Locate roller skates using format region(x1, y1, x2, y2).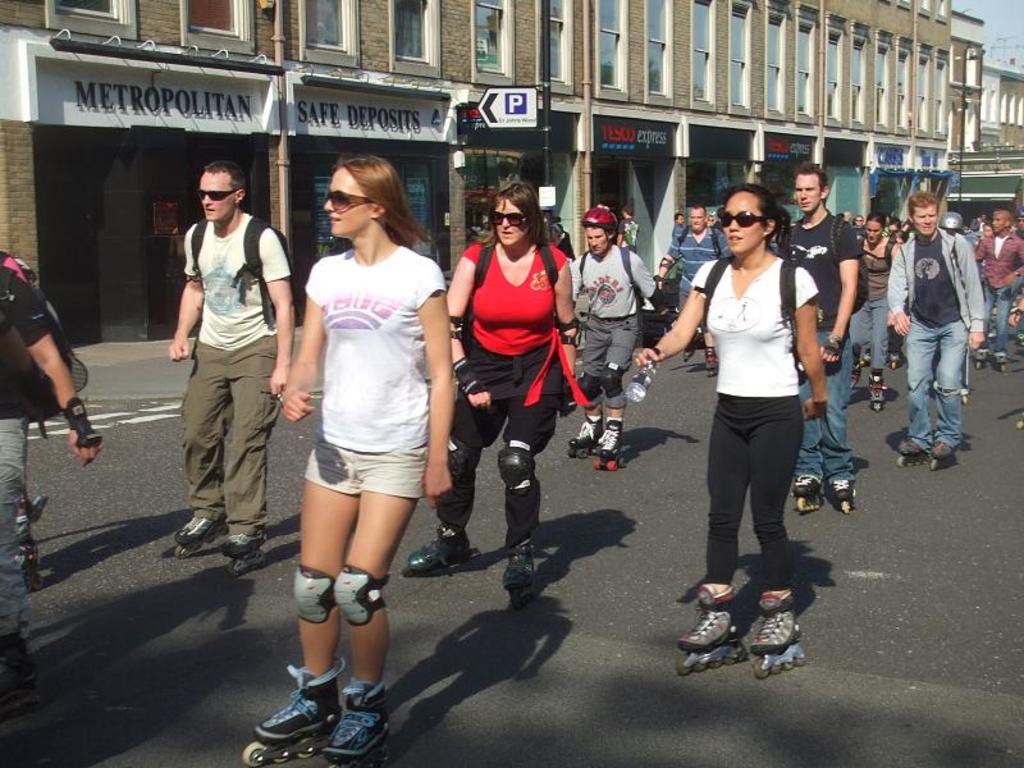
region(745, 590, 809, 678).
